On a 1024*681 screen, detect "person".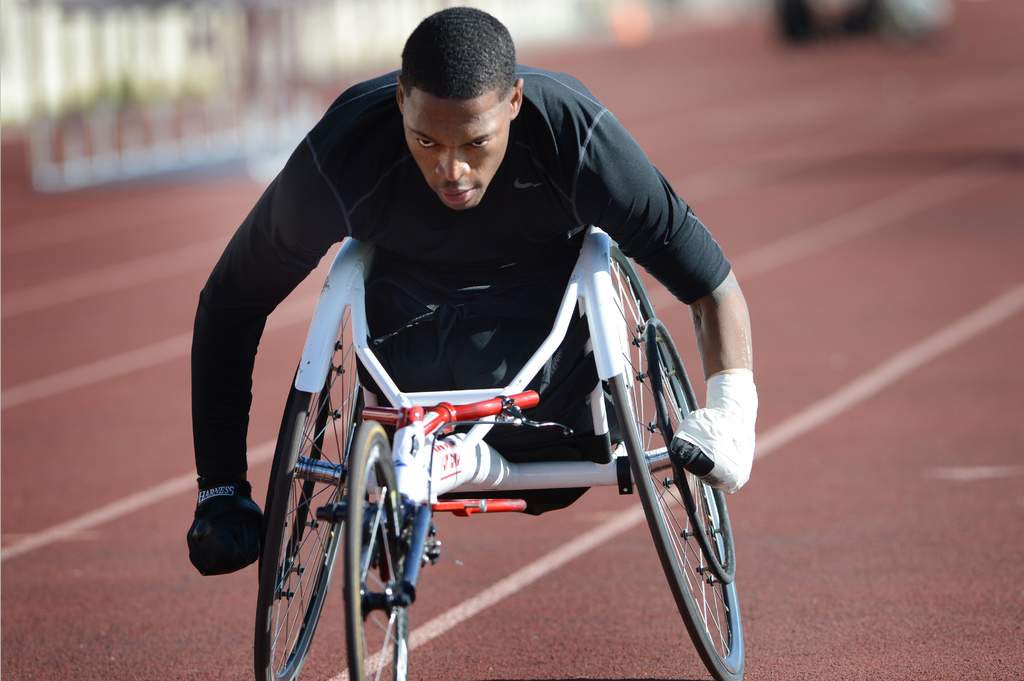
{"x1": 184, "y1": 4, "x2": 758, "y2": 573}.
